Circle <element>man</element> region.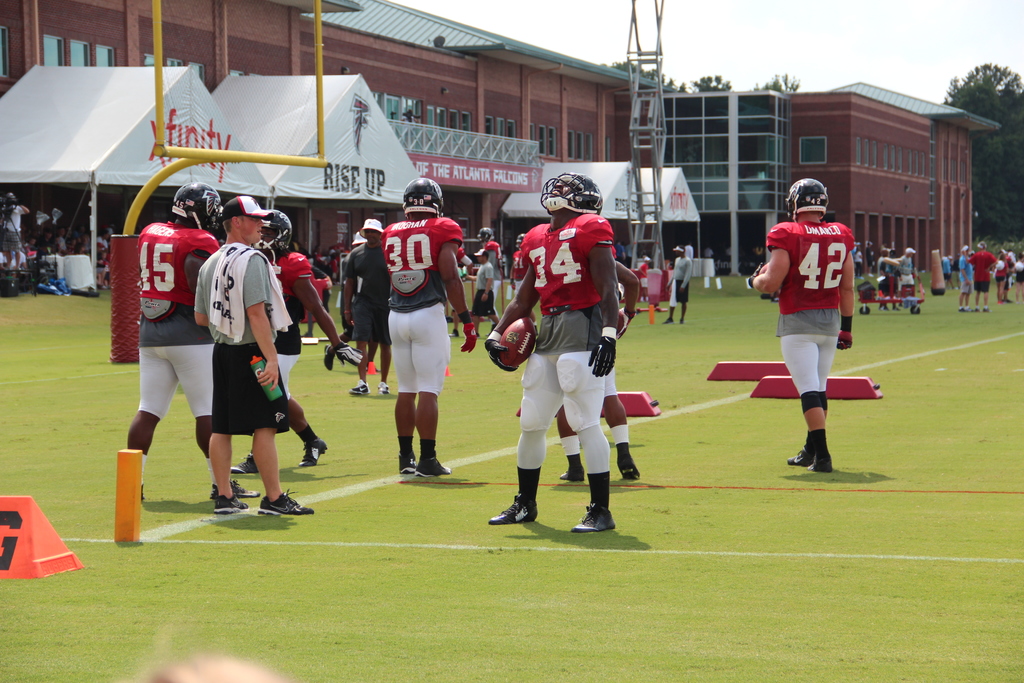
Region: (x1=474, y1=256, x2=495, y2=338).
